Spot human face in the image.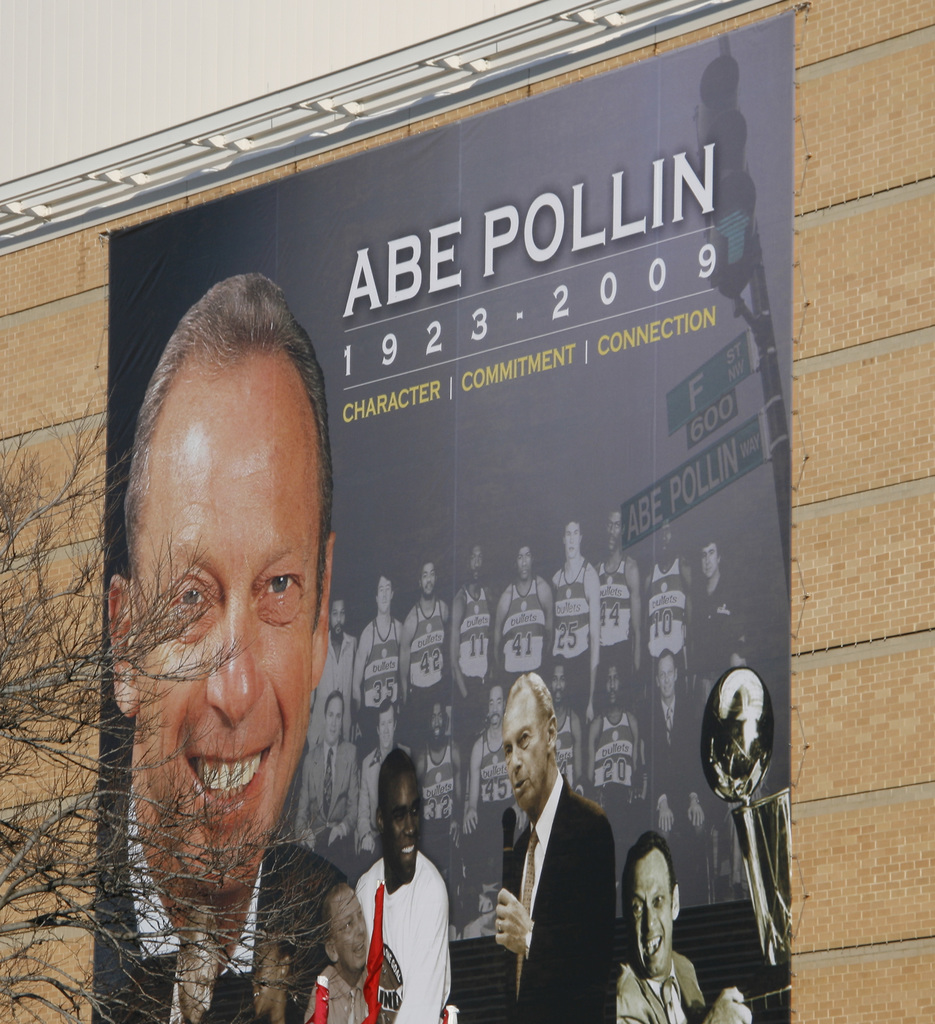
human face found at 624:848:671:970.
